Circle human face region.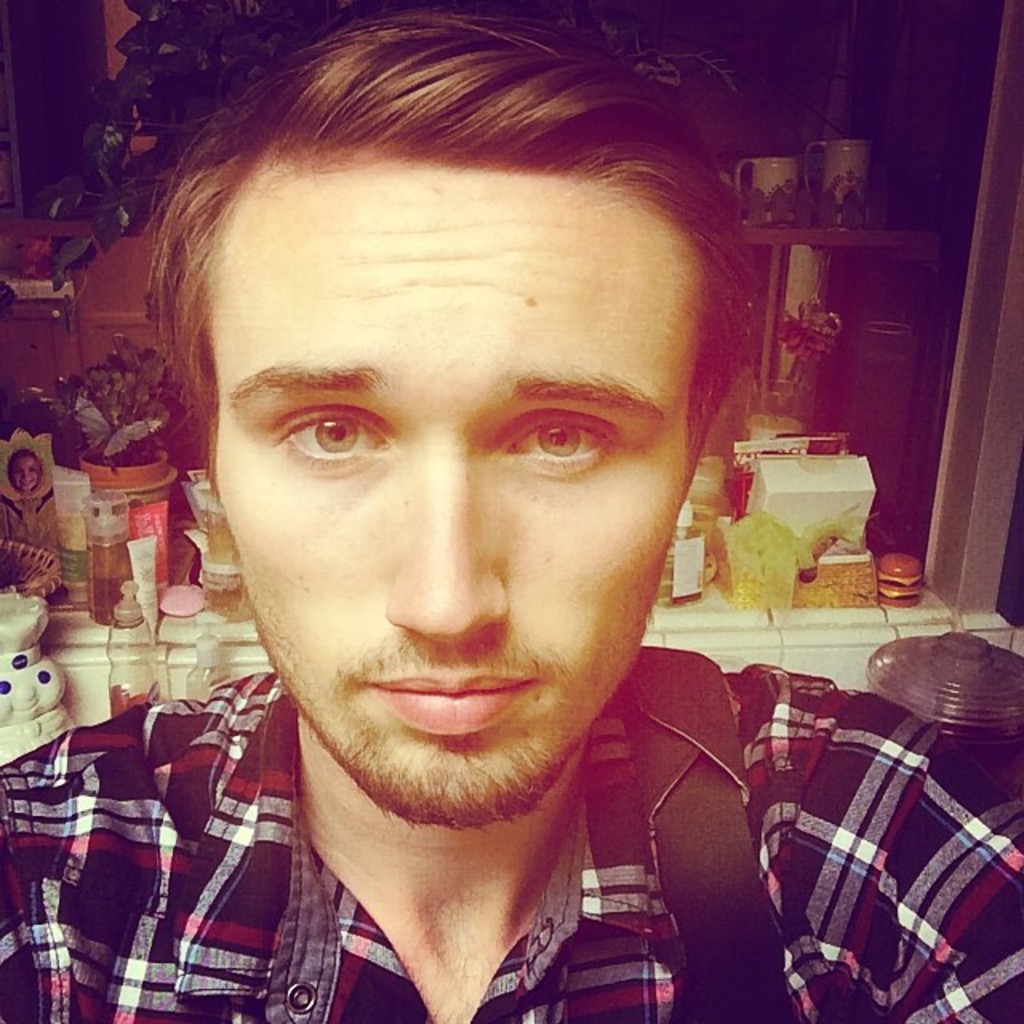
Region: detection(206, 157, 706, 822).
